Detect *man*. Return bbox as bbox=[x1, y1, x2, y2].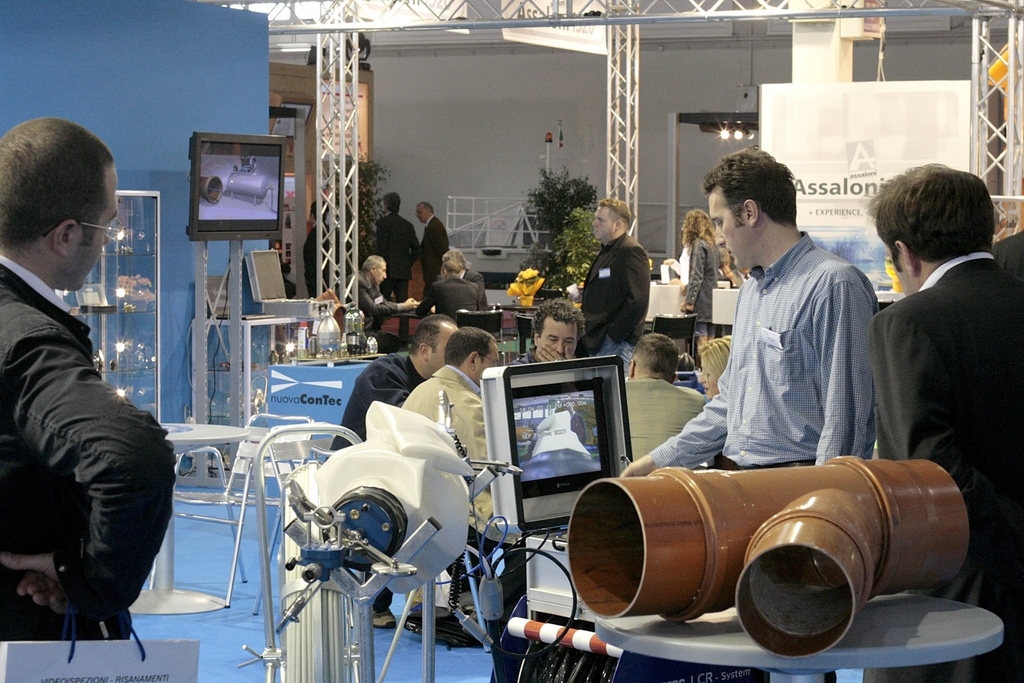
bbox=[401, 327, 505, 646].
